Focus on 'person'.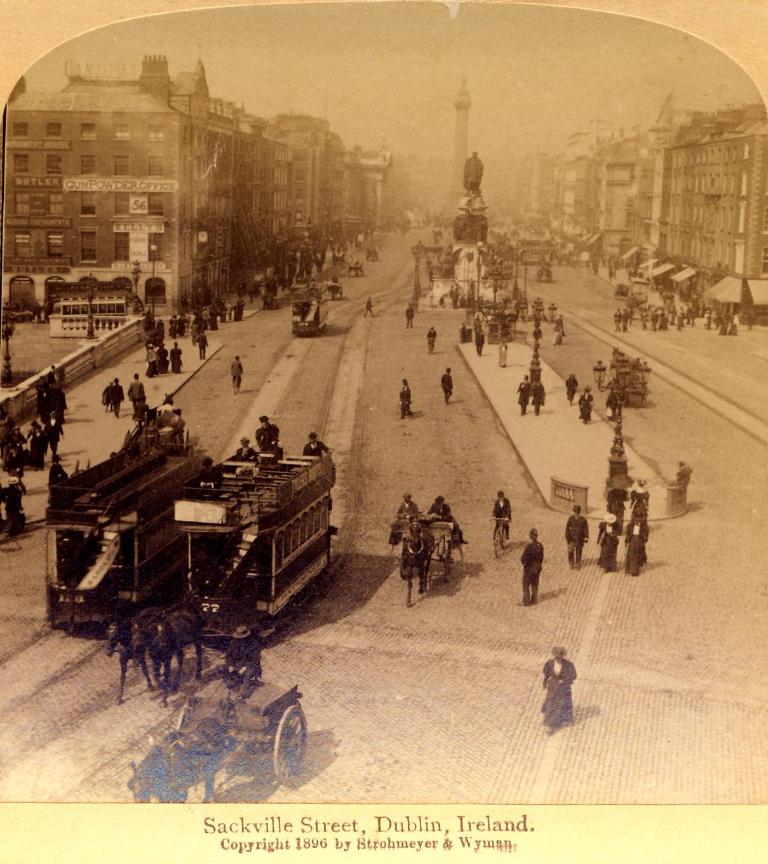
Focused at pyautogui.locateOnScreen(563, 373, 578, 407).
